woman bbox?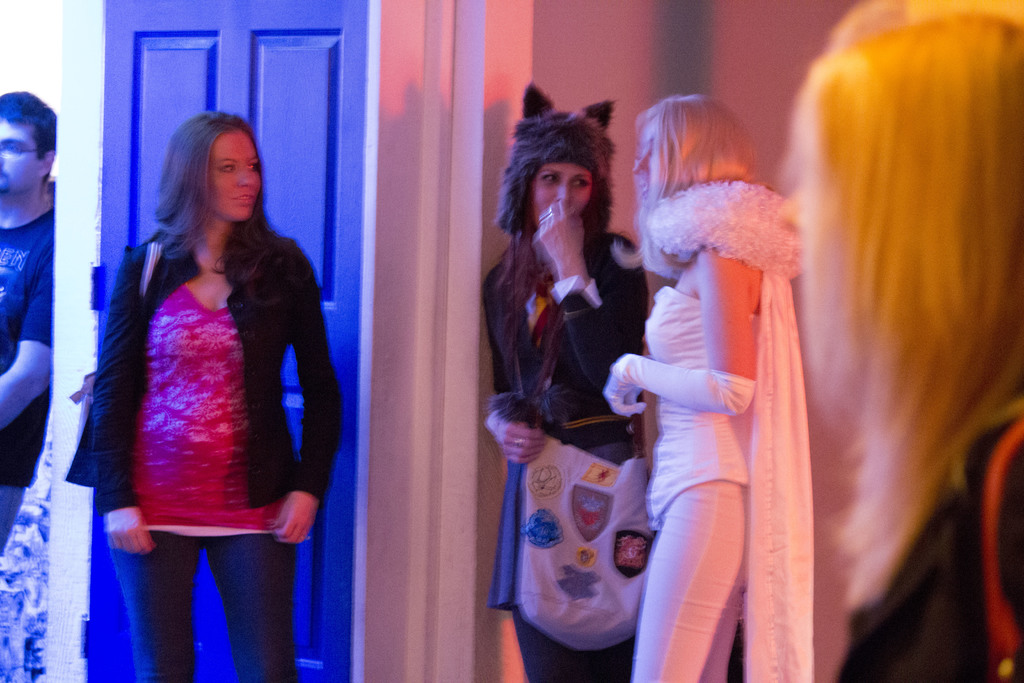
600/96/812/682
